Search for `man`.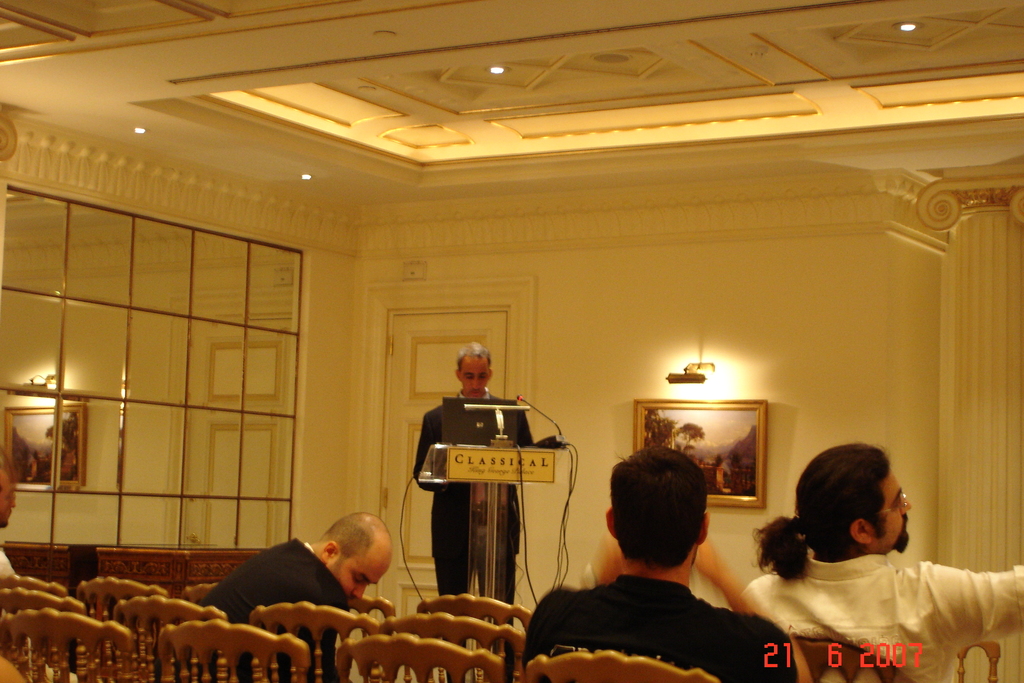
Found at bbox(728, 441, 1023, 682).
